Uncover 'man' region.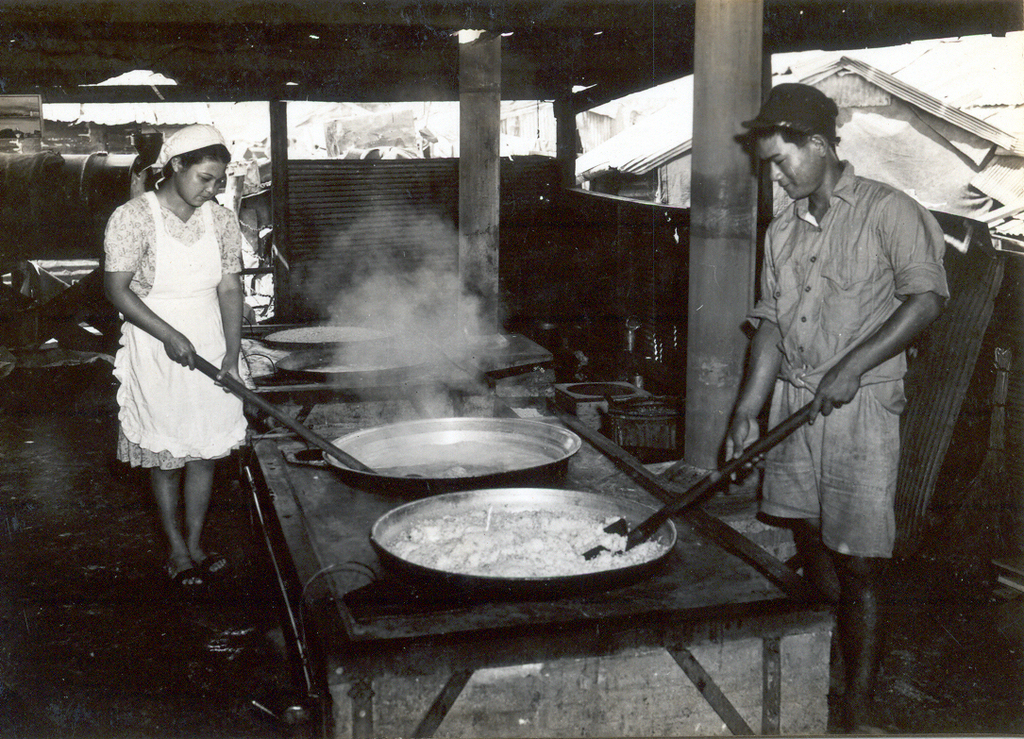
Uncovered: [left=673, top=109, right=926, bottom=618].
